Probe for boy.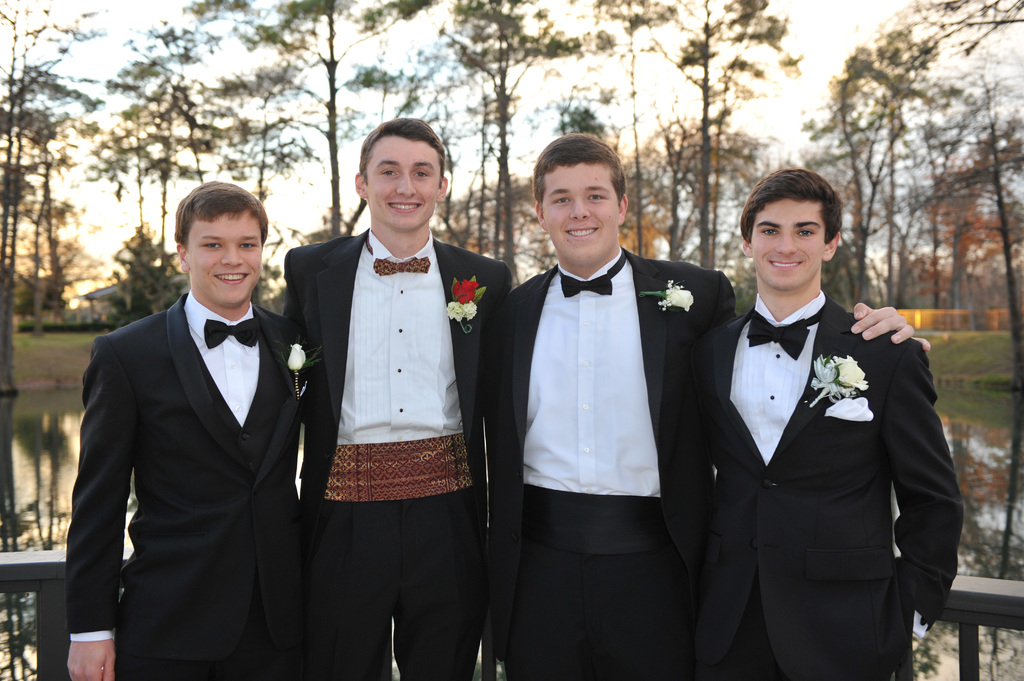
Probe result: 273,116,527,680.
